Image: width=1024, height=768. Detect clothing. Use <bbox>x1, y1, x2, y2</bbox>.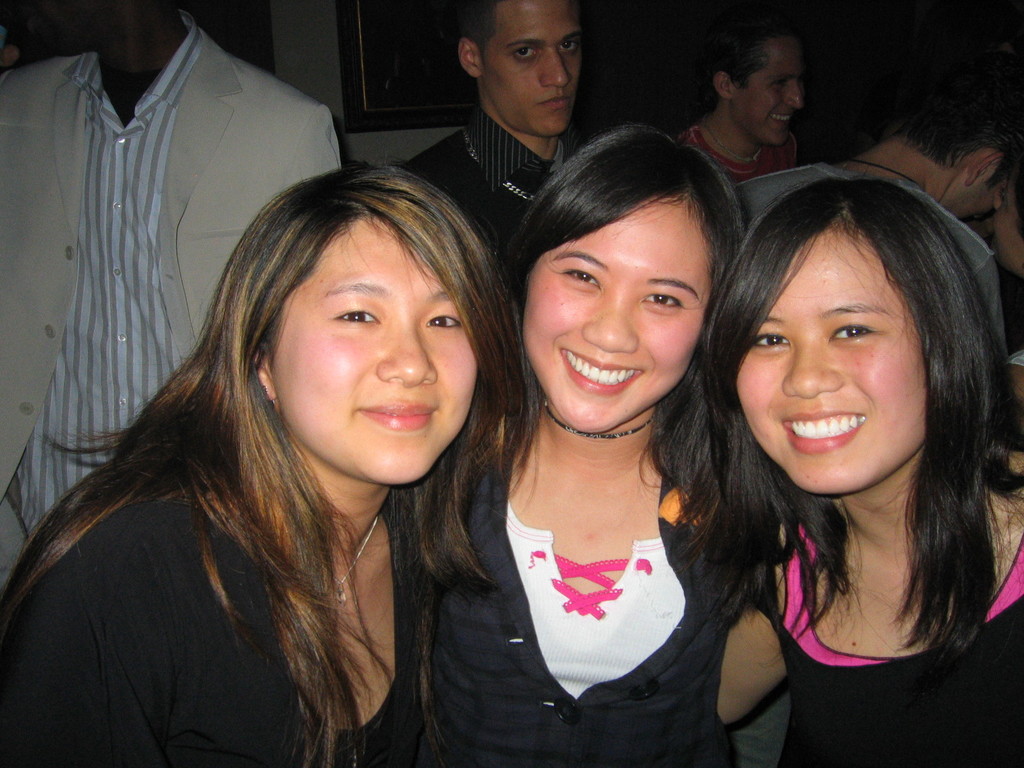
<bbox>737, 156, 1007, 367</bbox>.
